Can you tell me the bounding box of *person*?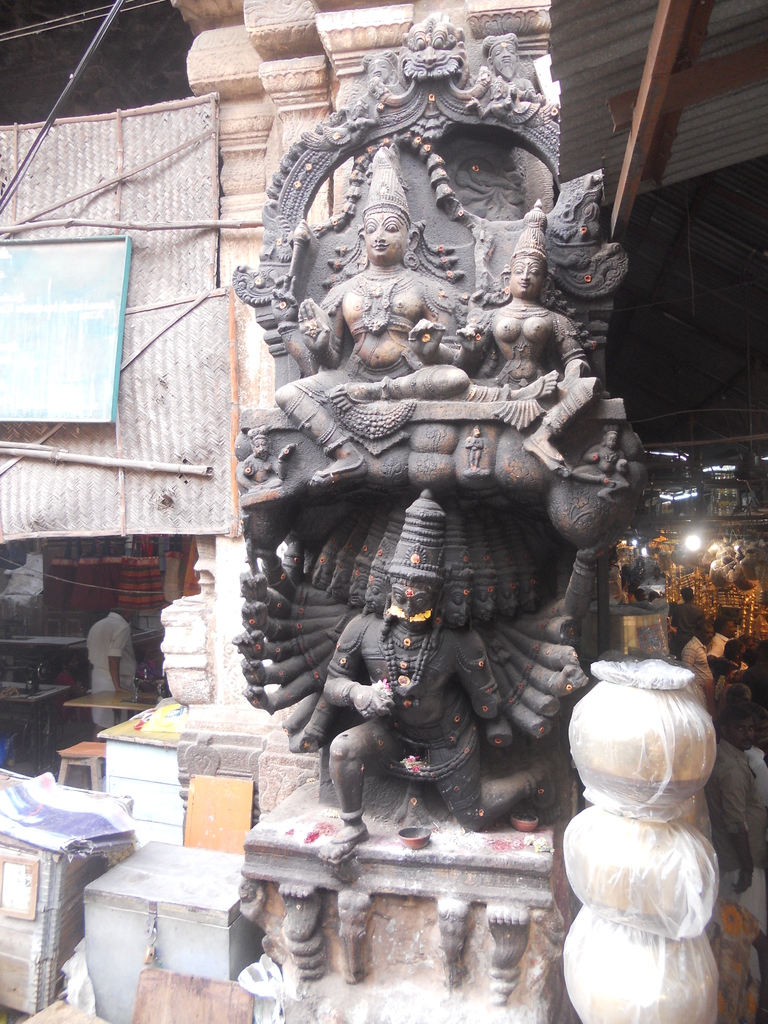
{"x1": 460, "y1": 244, "x2": 596, "y2": 470}.
